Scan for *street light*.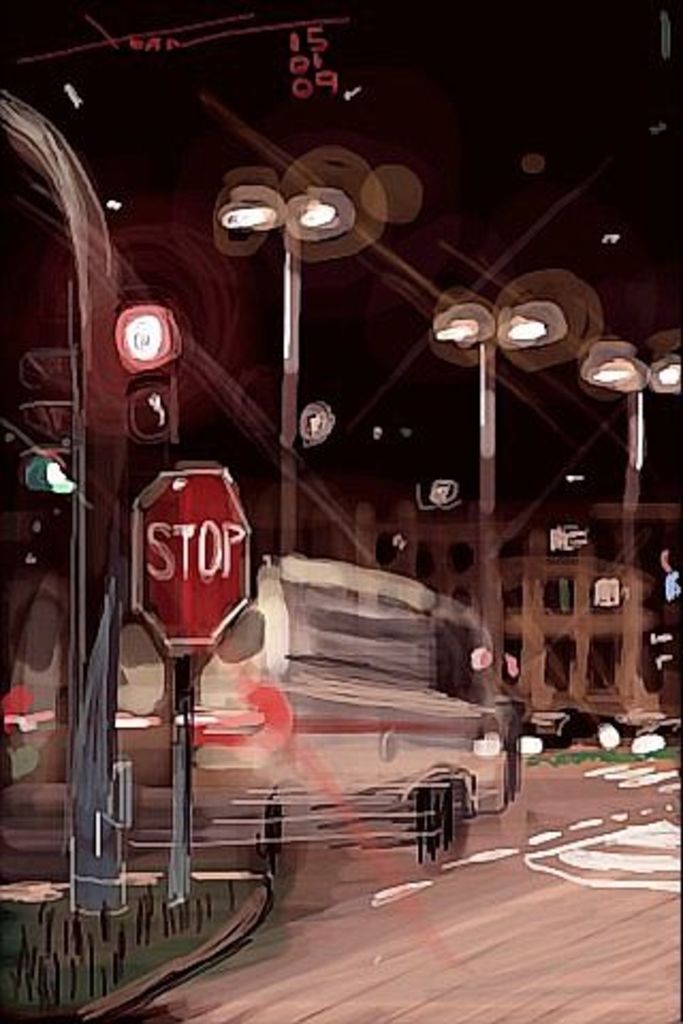
Scan result: detection(209, 186, 342, 555).
